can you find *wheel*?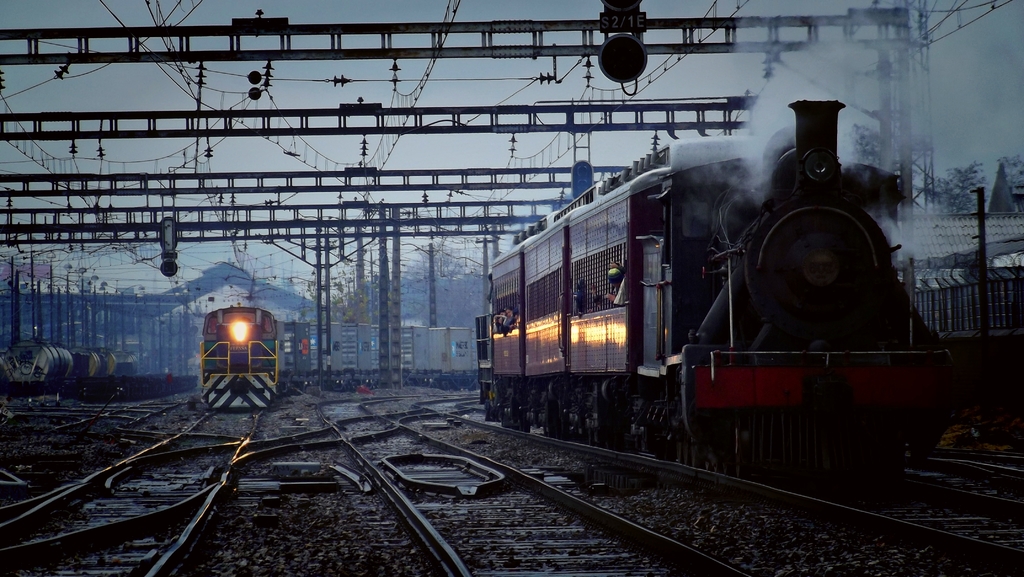
Yes, bounding box: [675,440,681,465].
